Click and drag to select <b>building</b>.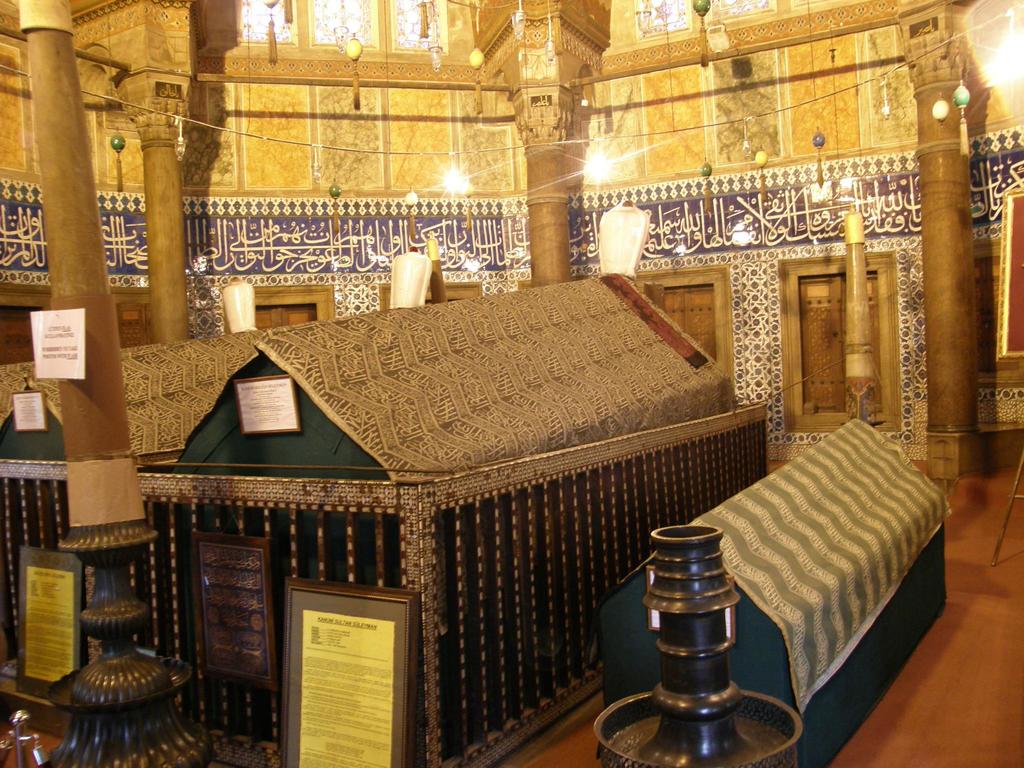
Selection: (1, 0, 1020, 767).
